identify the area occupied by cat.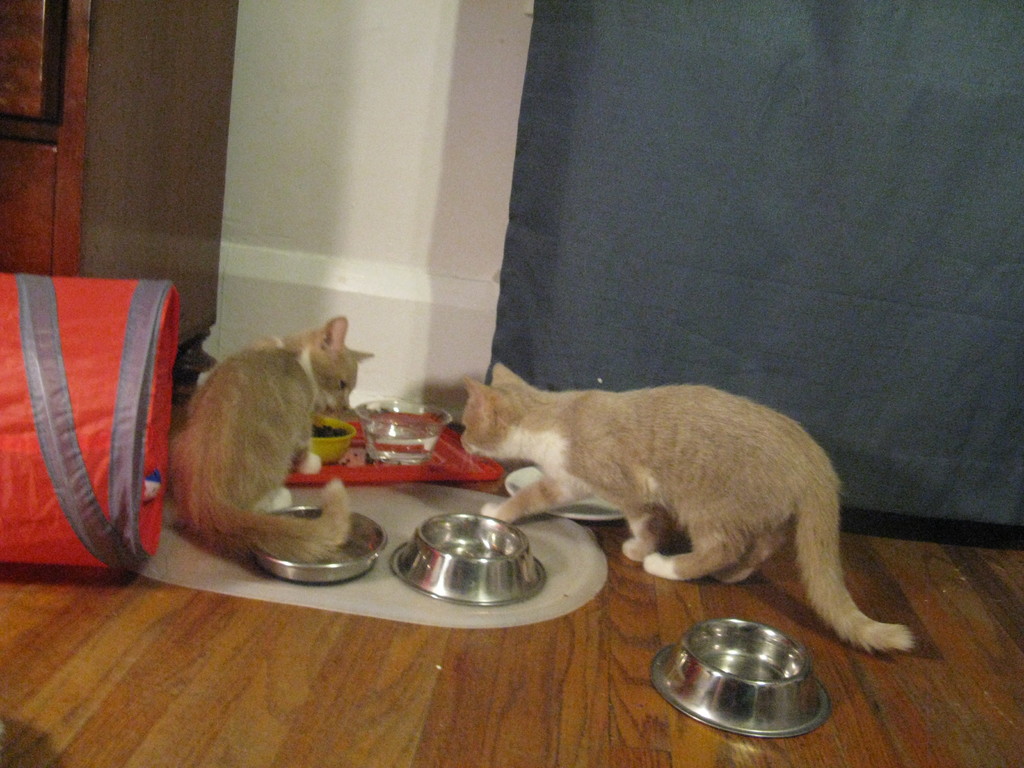
Area: BBox(164, 318, 371, 570).
